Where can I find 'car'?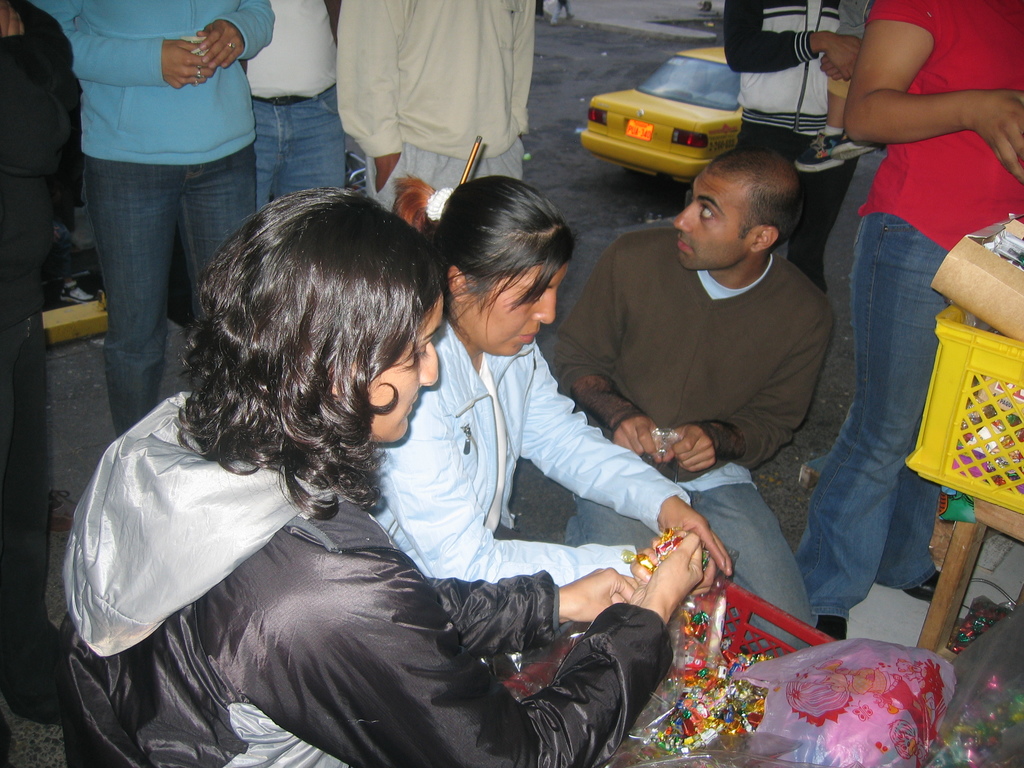
You can find it at 596,55,781,177.
